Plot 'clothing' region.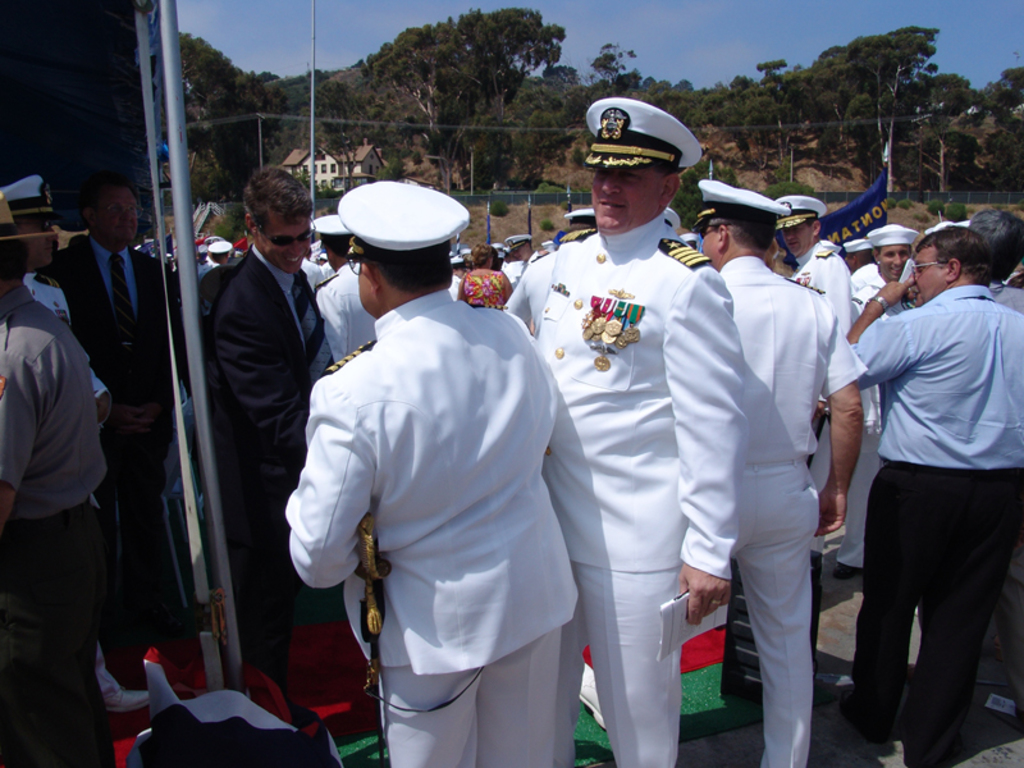
Plotted at 456,264,508,310.
